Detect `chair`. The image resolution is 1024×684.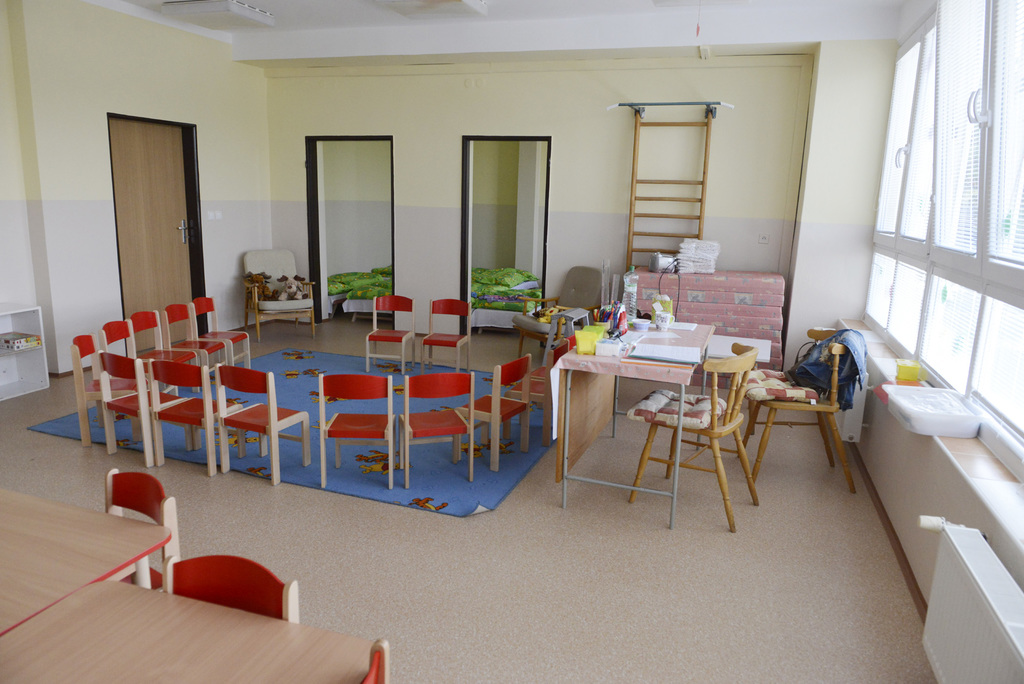
rect(505, 338, 572, 450).
